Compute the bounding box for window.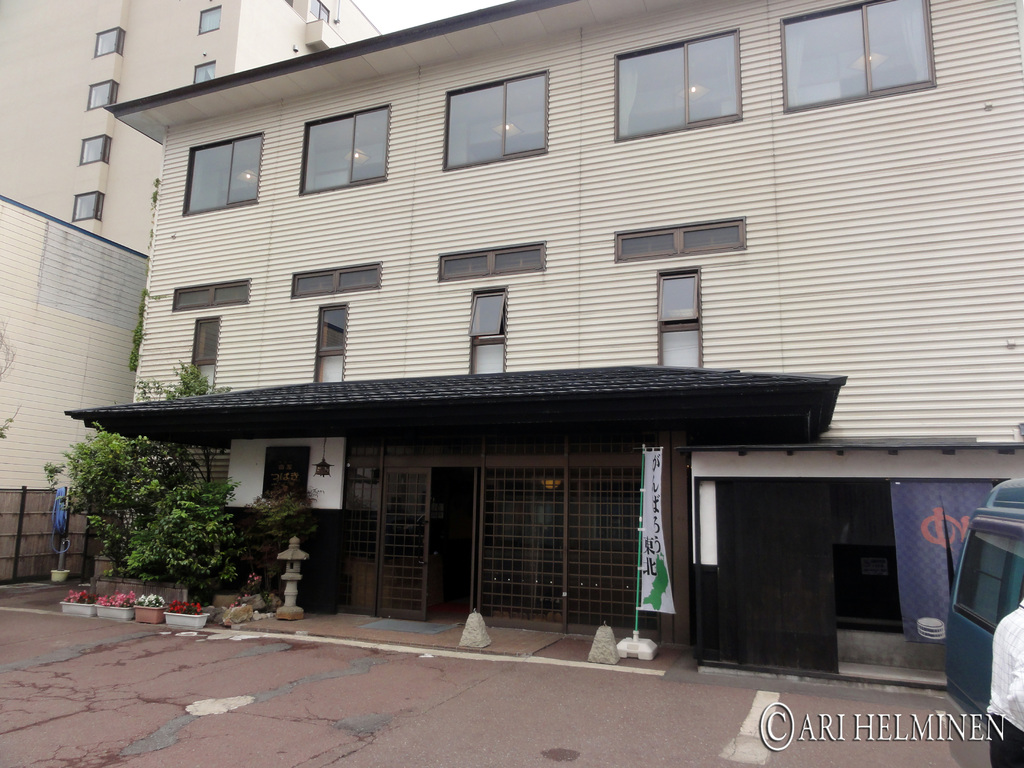
rect(658, 271, 703, 367).
